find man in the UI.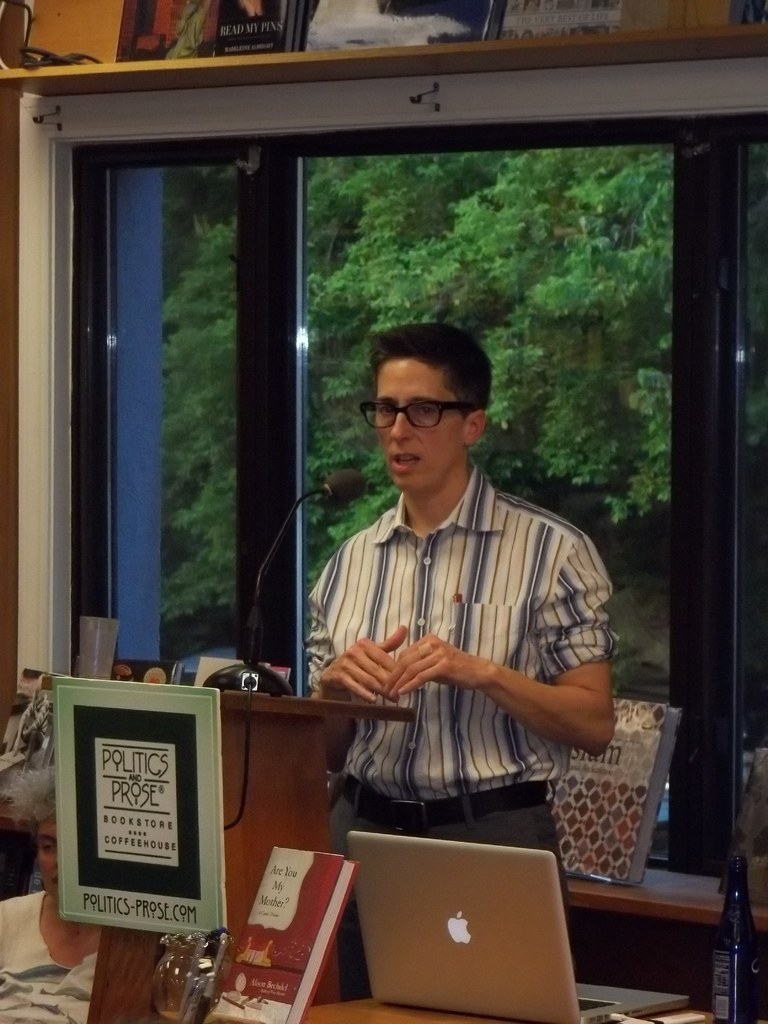
UI element at 293:324:613:868.
